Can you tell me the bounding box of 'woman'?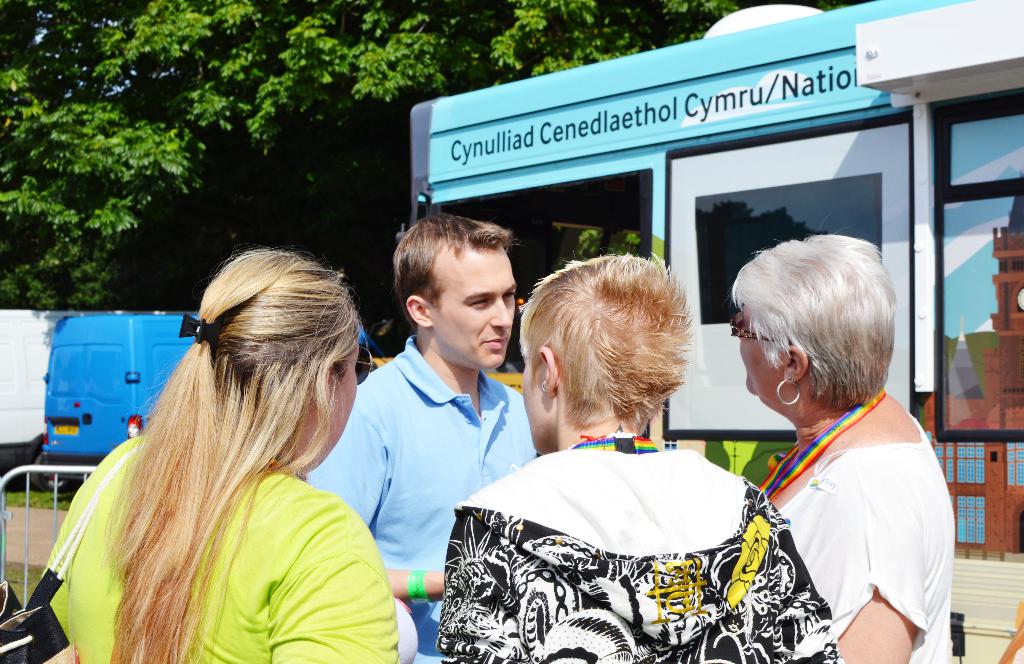
11/245/403/663.
